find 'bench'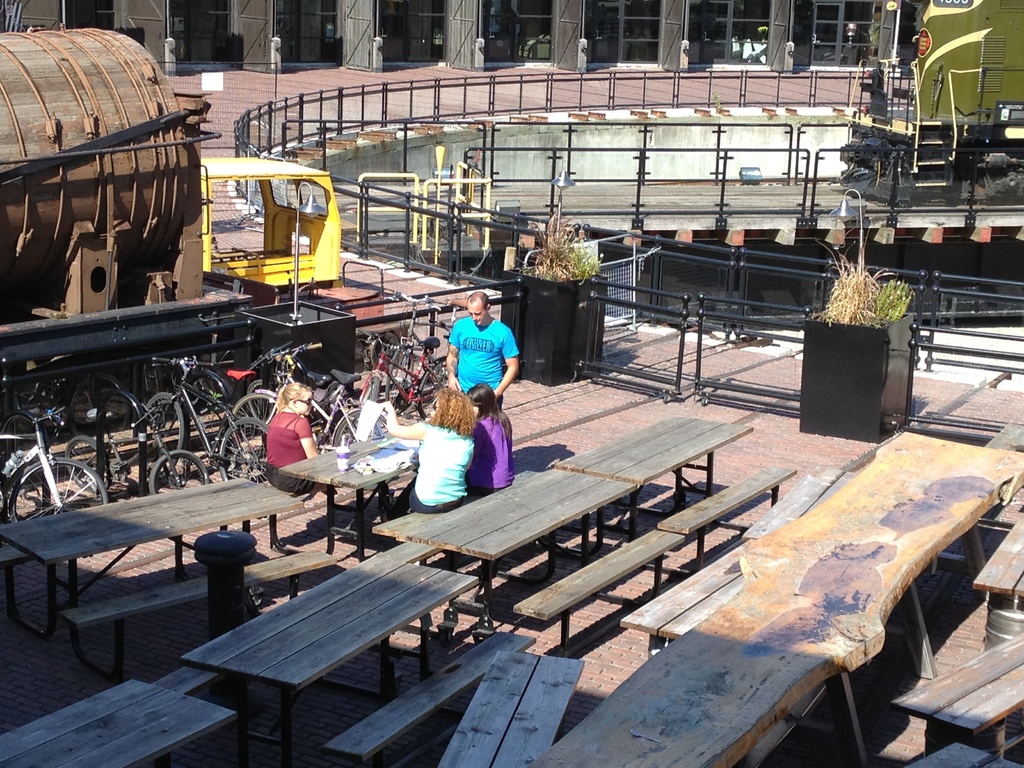
pyautogui.locateOnScreen(530, 583, 1023, 767)
